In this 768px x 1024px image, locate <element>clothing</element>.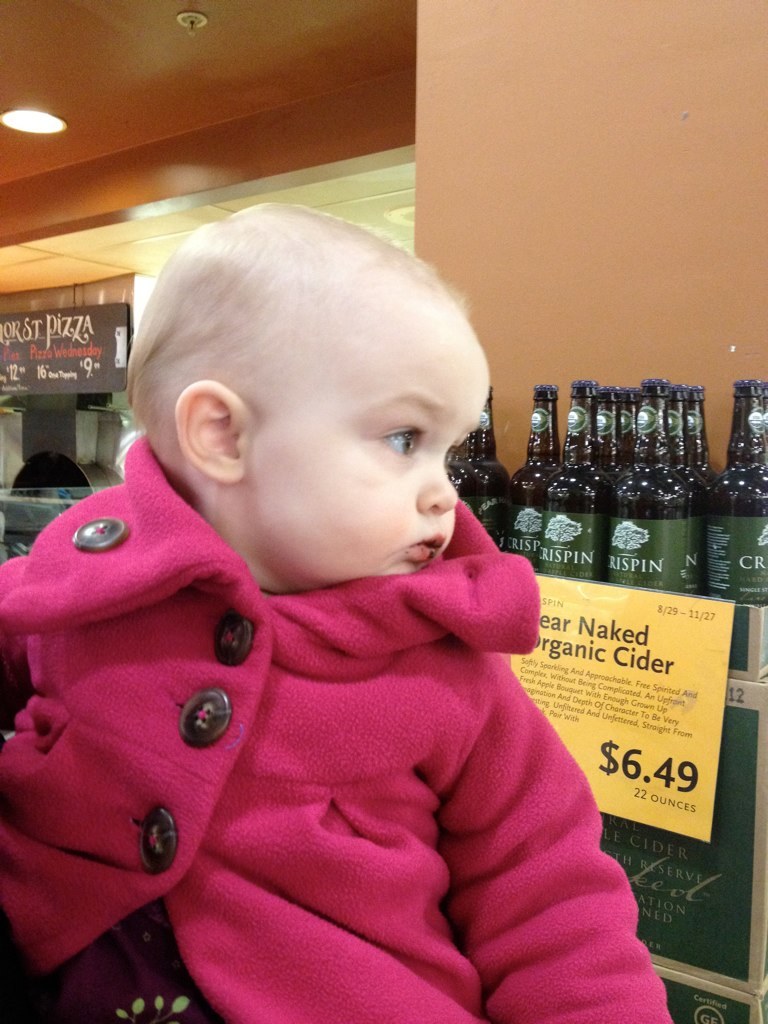
Bounding box: bbox(0, 453, 570, 1019).
